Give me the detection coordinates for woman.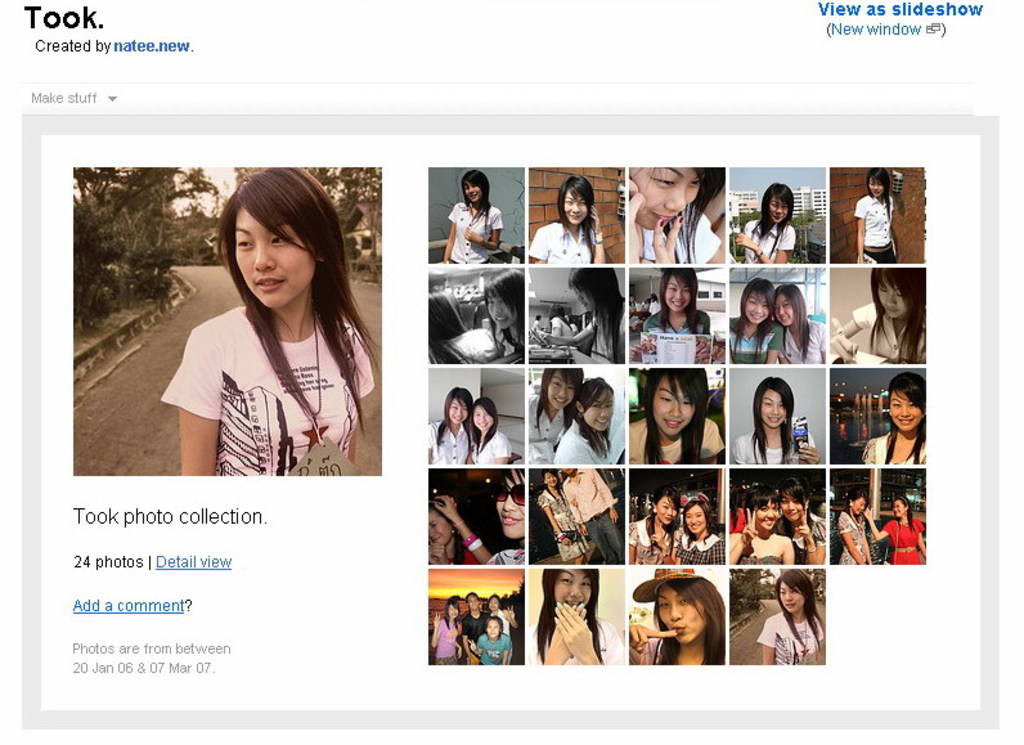
x1=530 y1=313 x2=545 y2=335.
